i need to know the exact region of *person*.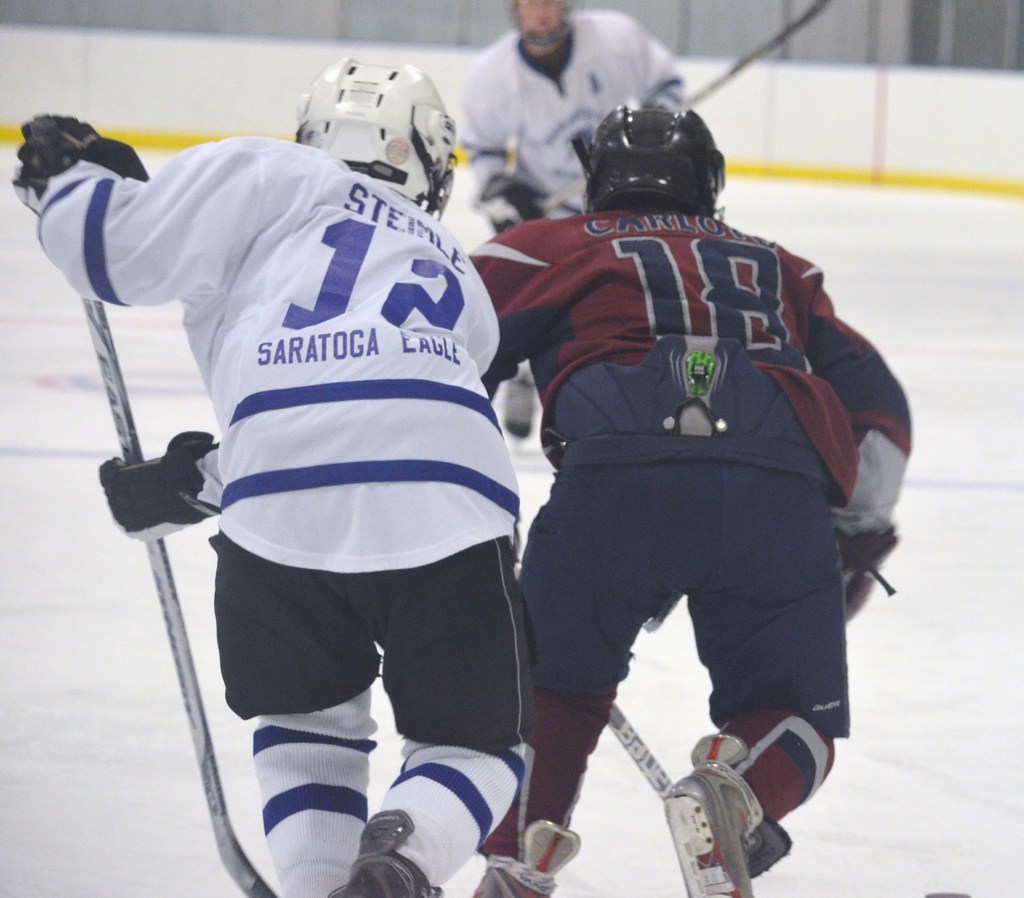
Region: {"x1": 0, "y1": 45, "x2": 540, "y2": 897}.
